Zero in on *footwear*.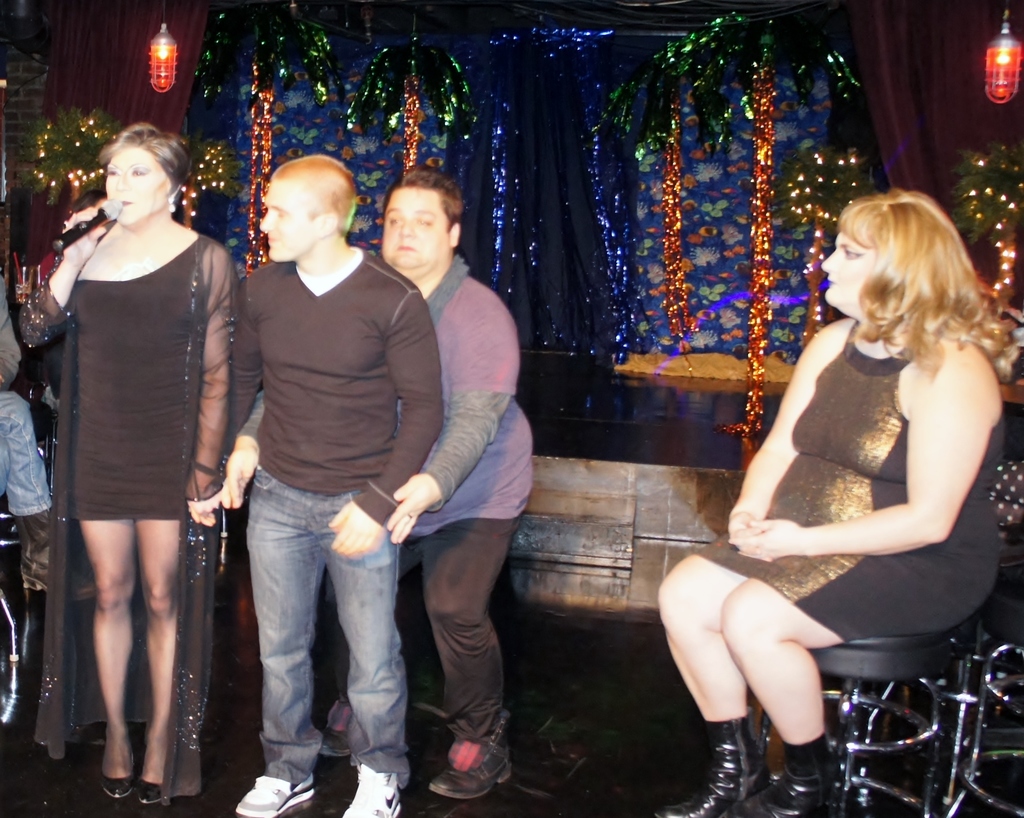
Zeroed in: (left=746, top=728, right=847, bottom=817).
